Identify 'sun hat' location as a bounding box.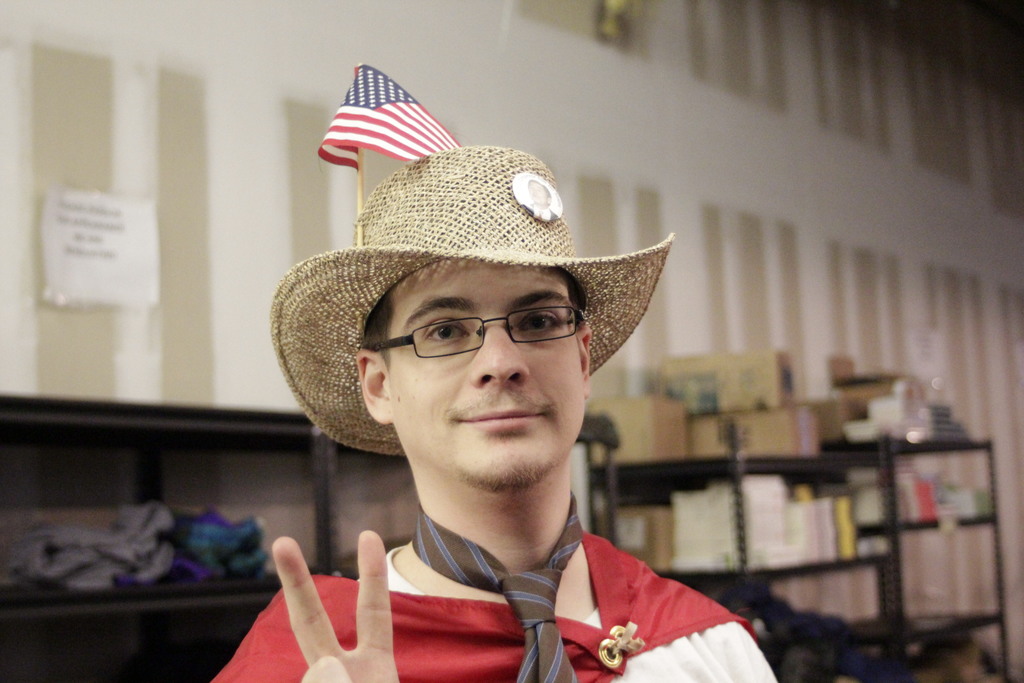
<region>257, 149, 678, 457</region>.
